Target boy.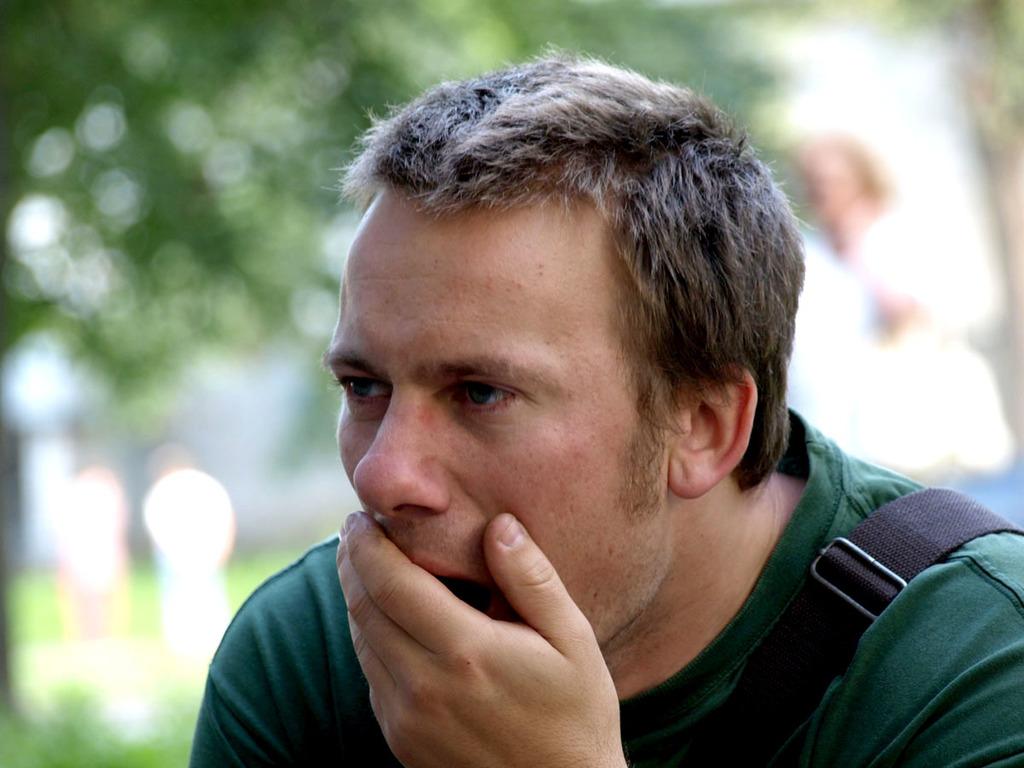
Target region: [x1=187, y1=45, x2=1023, y2=767].
